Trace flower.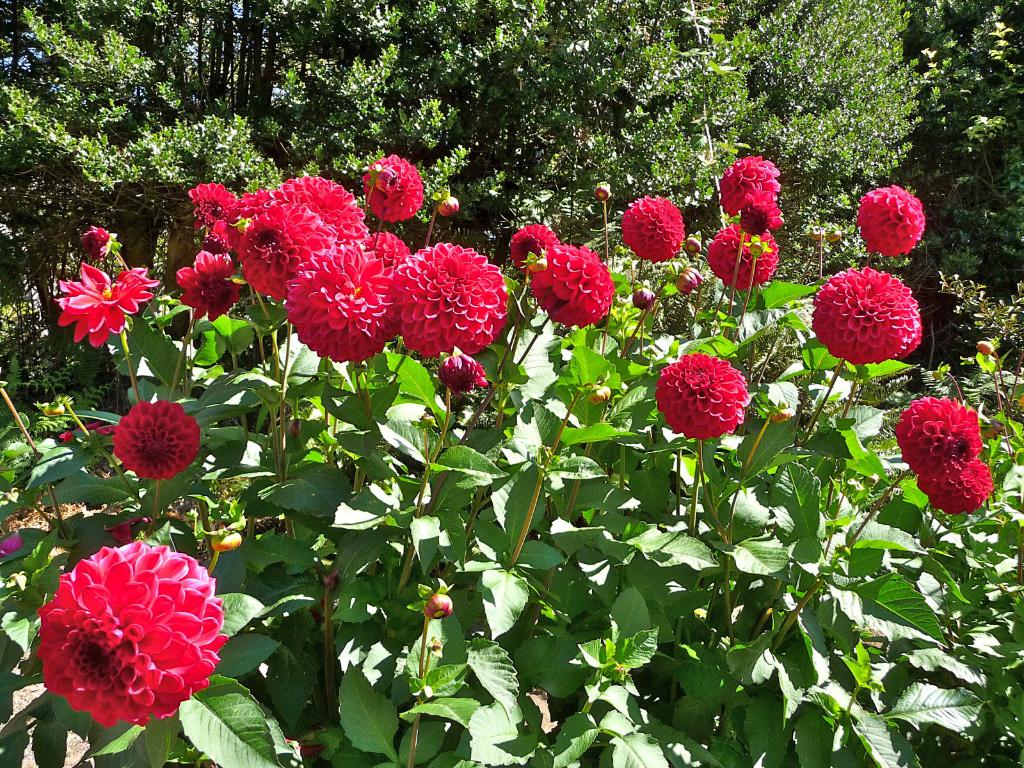
Traced to 712, 152, 789, 214.
